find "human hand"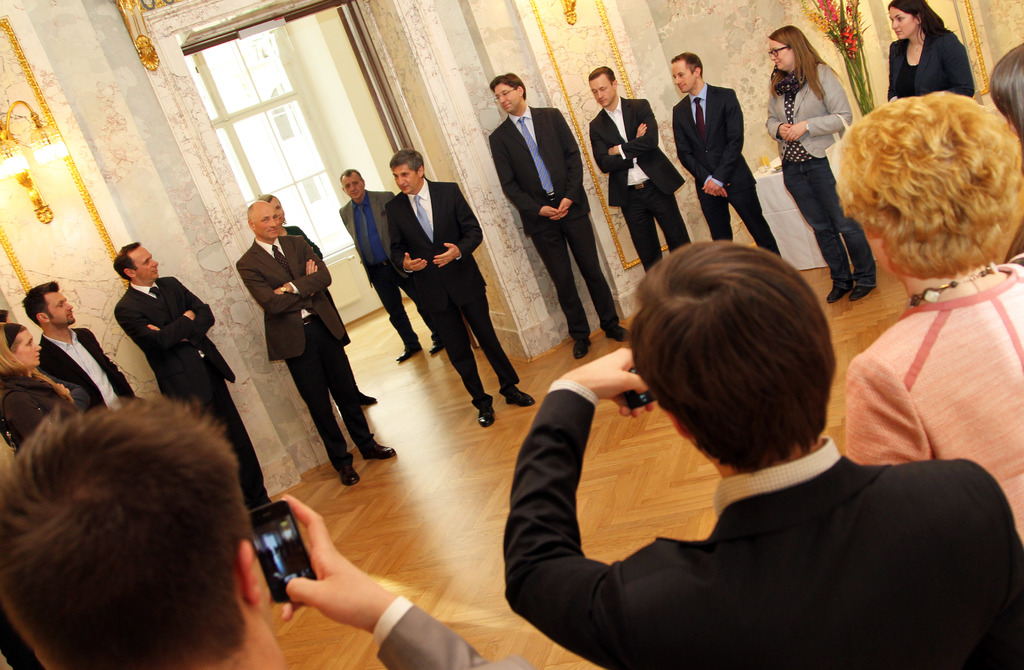
<region>702, 180, 721, 198</region>
